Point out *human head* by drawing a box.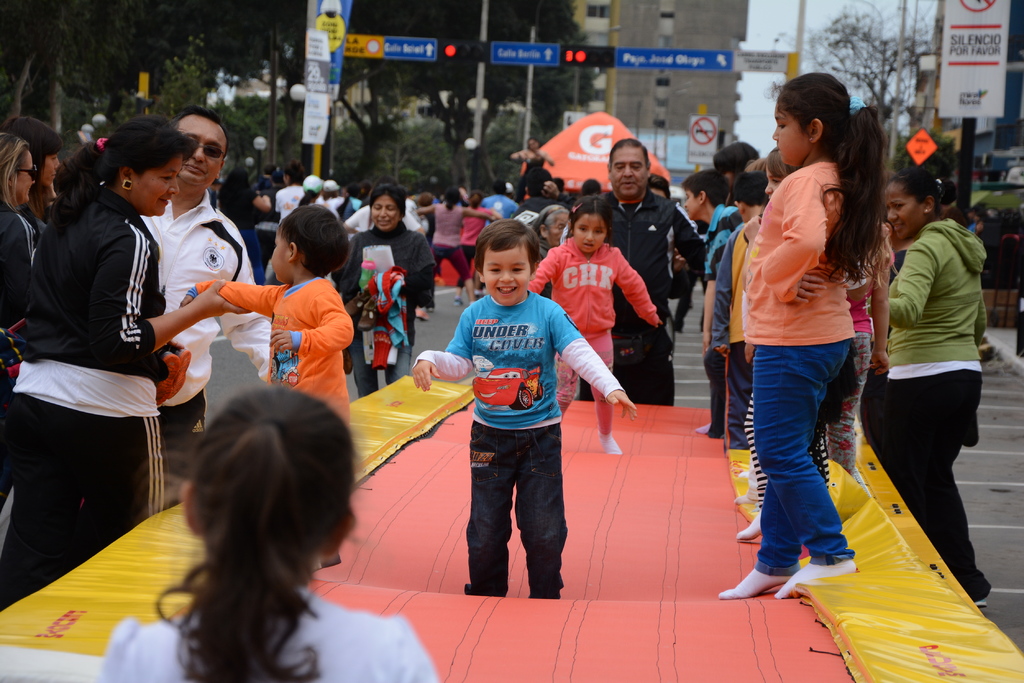
x1=534 y1=204 x2=574 y2=244.
